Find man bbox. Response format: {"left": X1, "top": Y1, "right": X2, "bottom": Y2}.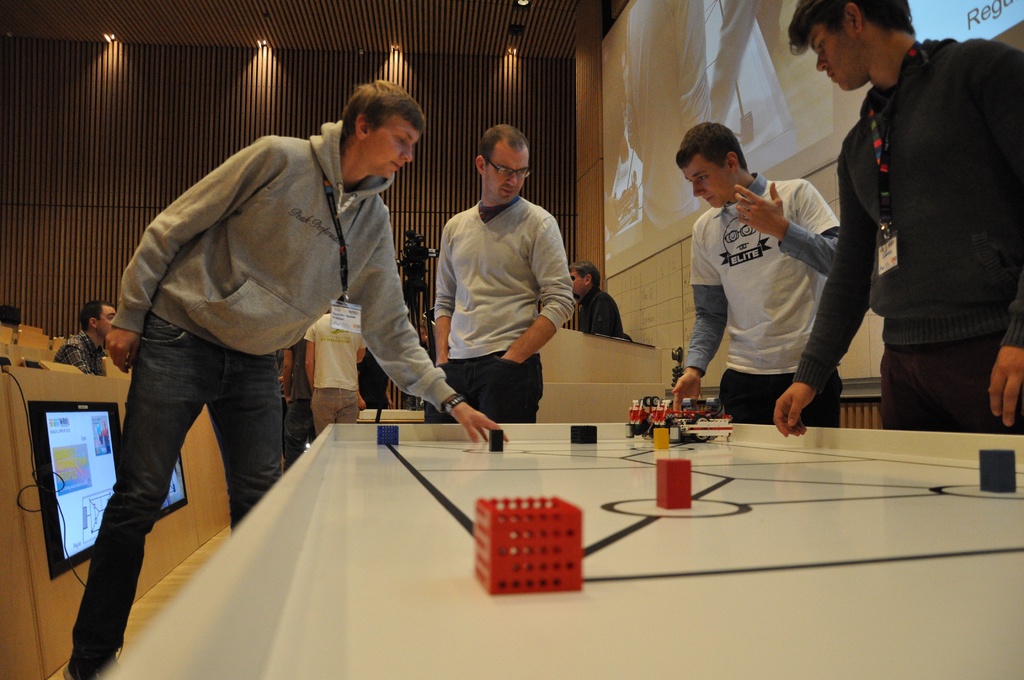
{"left": 564, "top": 260, "right": 625, "bottom": 340}.
